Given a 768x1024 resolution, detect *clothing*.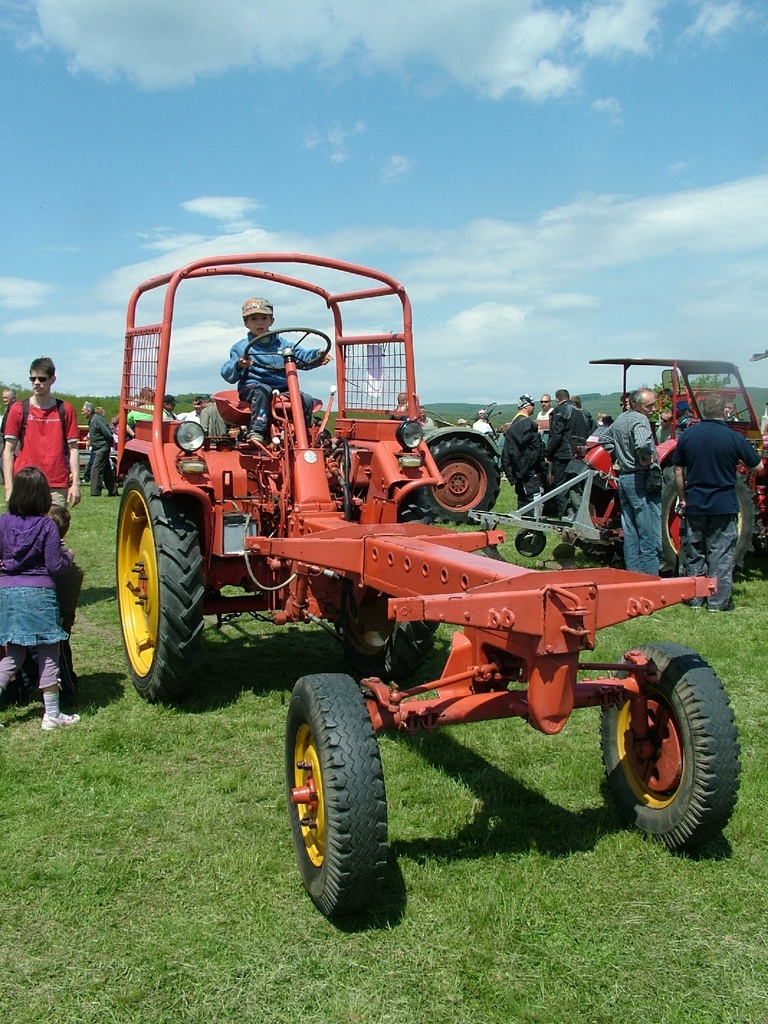
601 403 662 573.
